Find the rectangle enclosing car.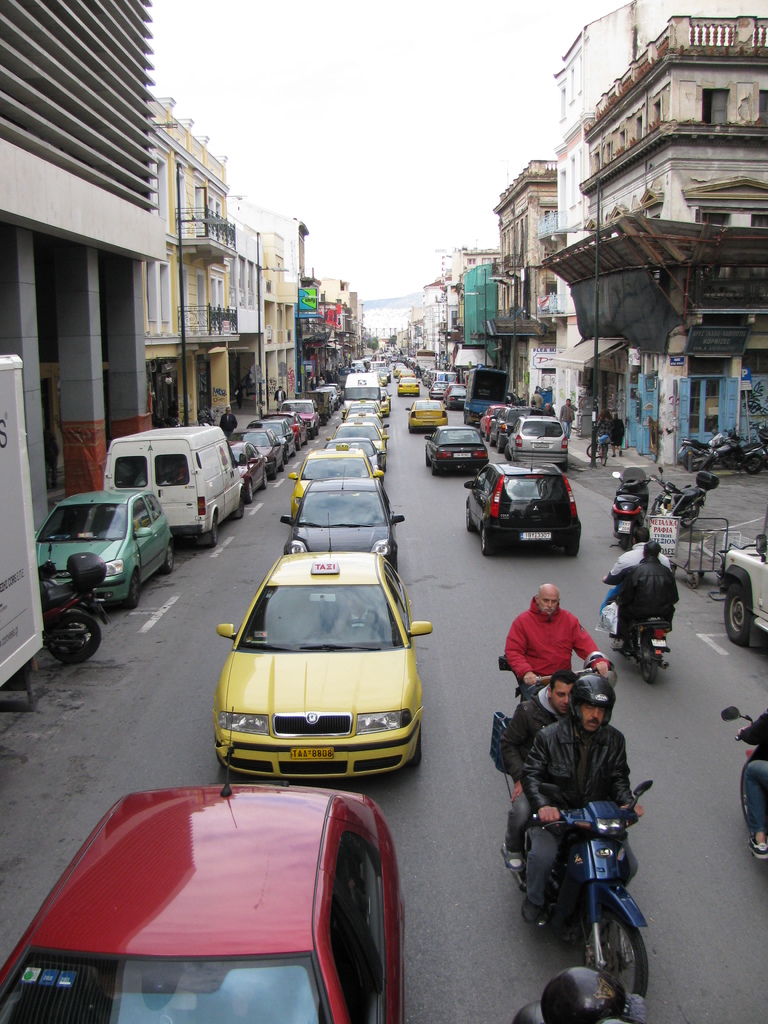
box=[340, 413, 389, 447].
